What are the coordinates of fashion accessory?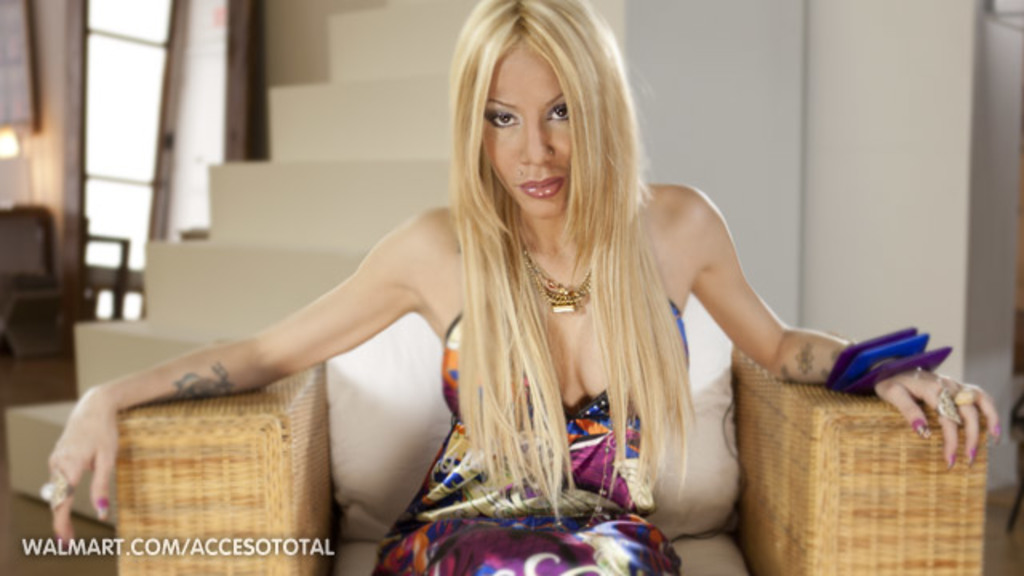
bbox(824, 320, 923, 387).
